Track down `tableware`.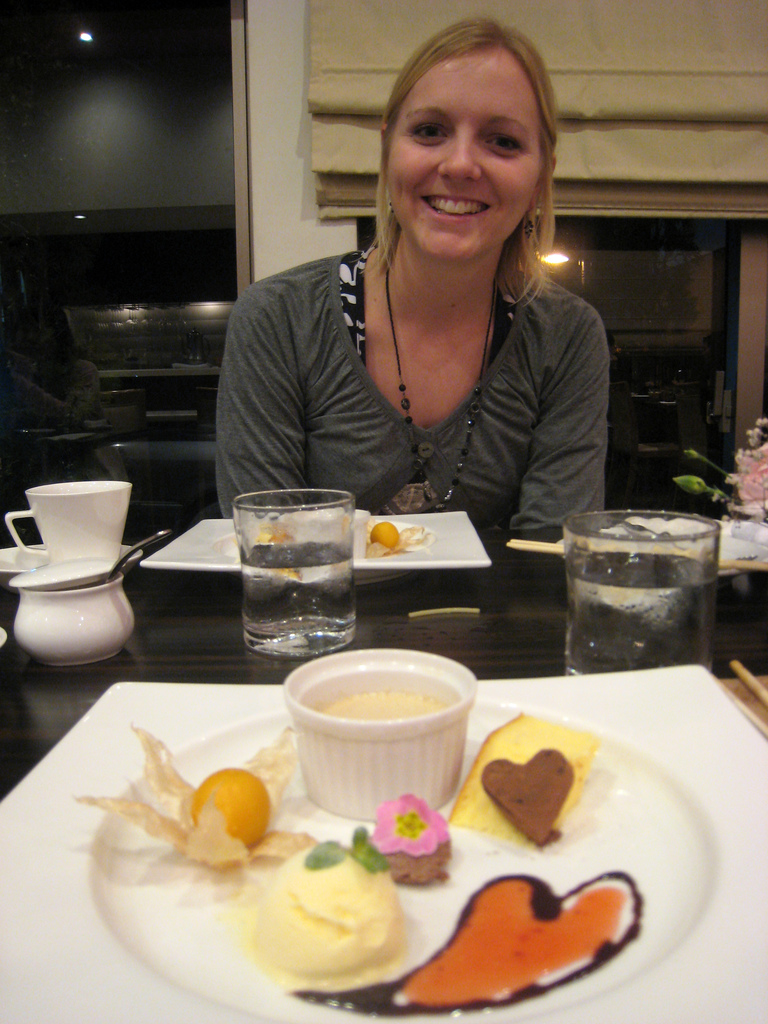
Tracked to (x1=120, y1=528, x2=176, y2=554).
